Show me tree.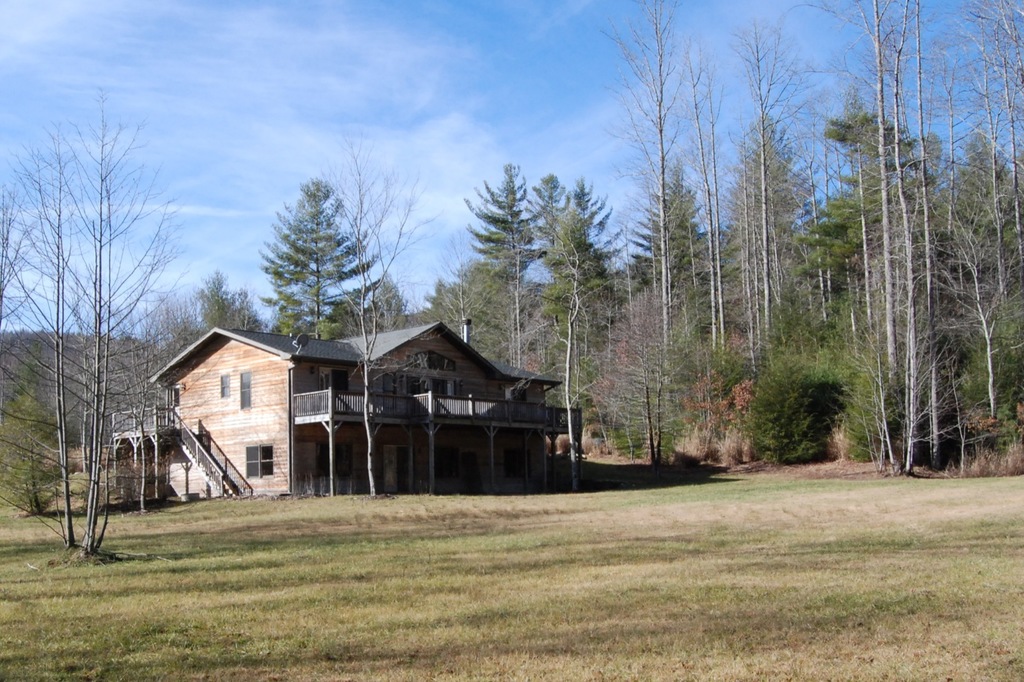
tree is here: crop(939, 0, 1021, 482).
